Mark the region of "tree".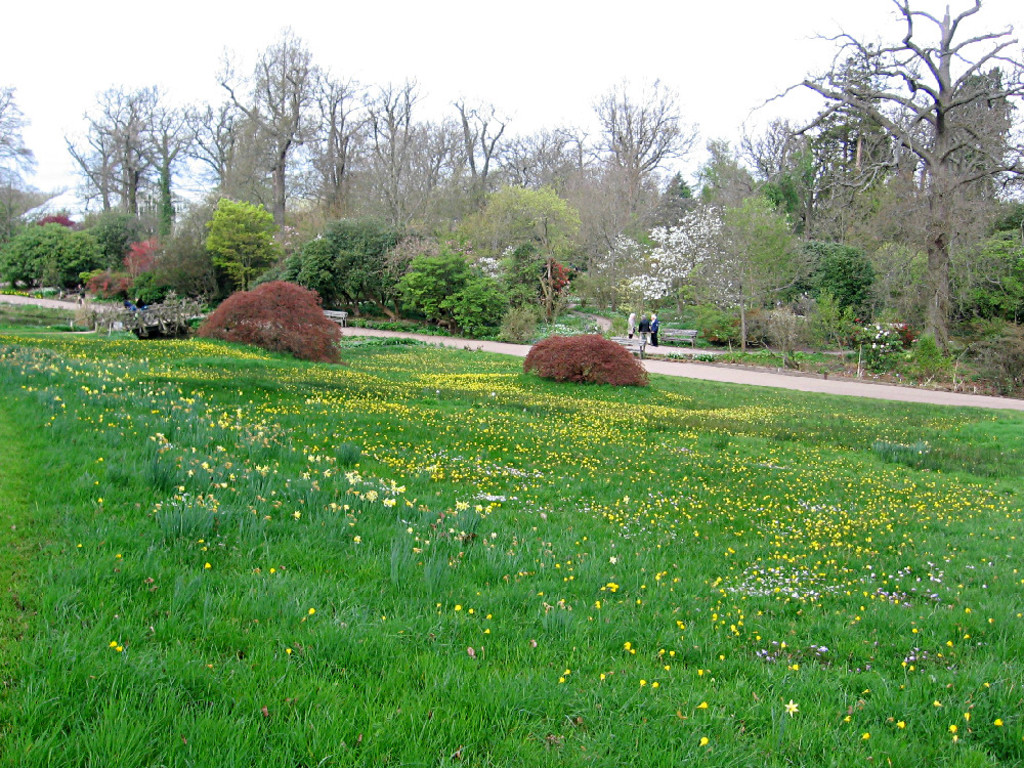
Region: Rect(800, 0, 1023, 354).
